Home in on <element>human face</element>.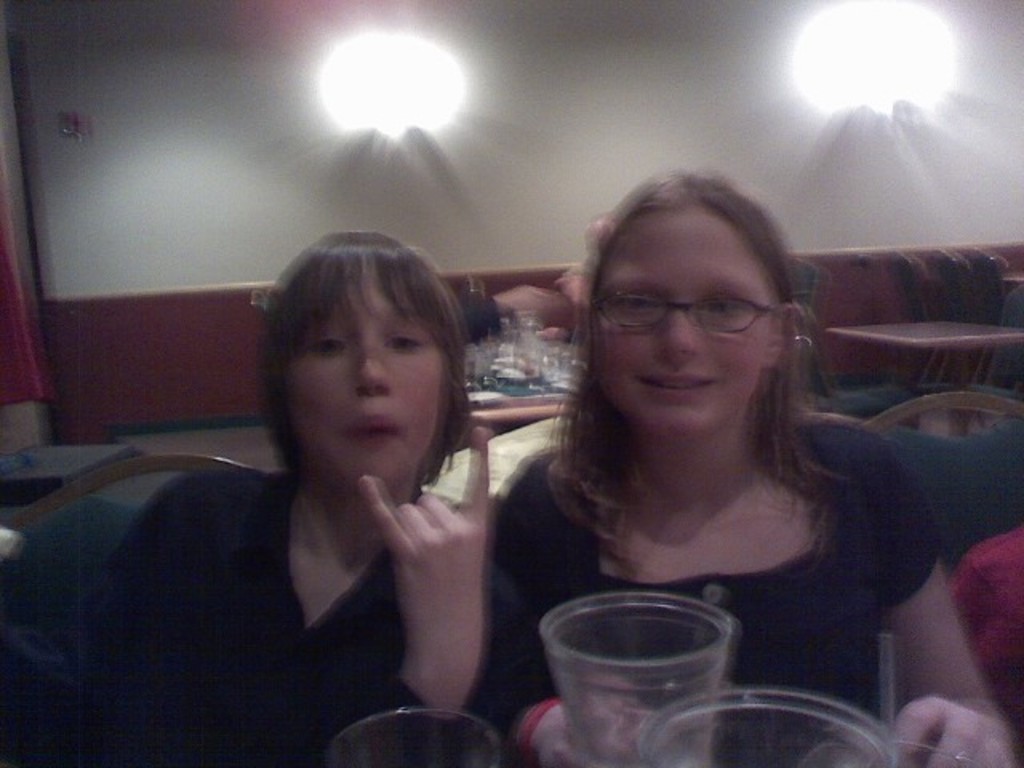
Homed in at 586/213/768/445.
